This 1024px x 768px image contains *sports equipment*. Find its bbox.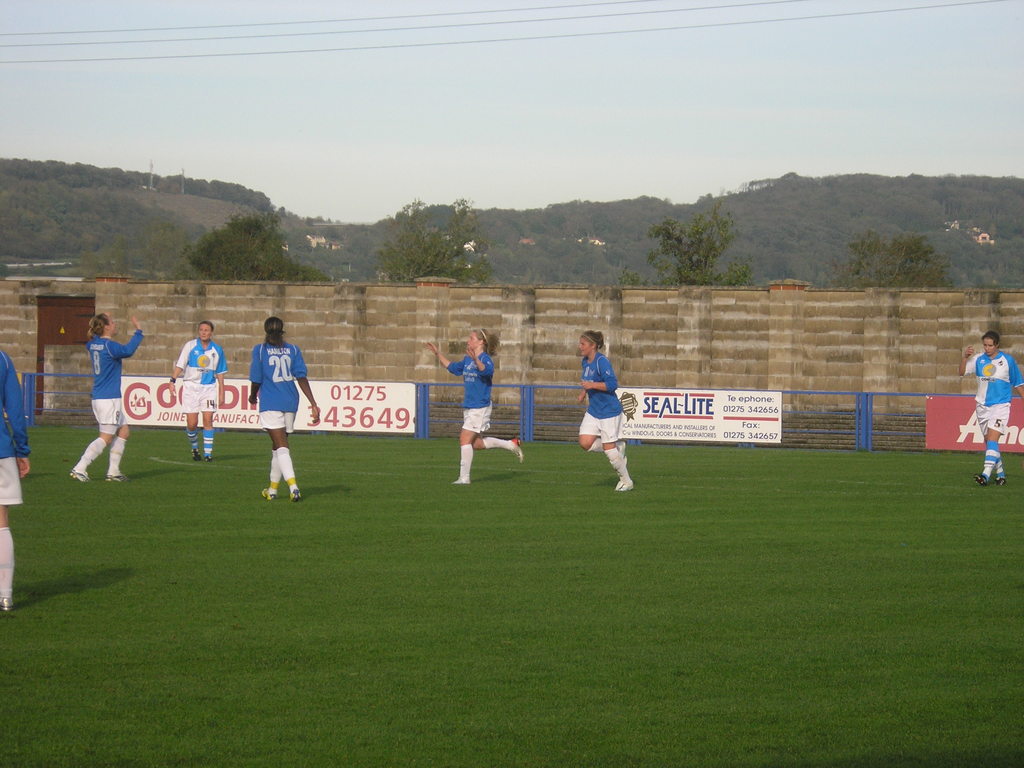
[left=973, top=474, right=988, bottom=488].
